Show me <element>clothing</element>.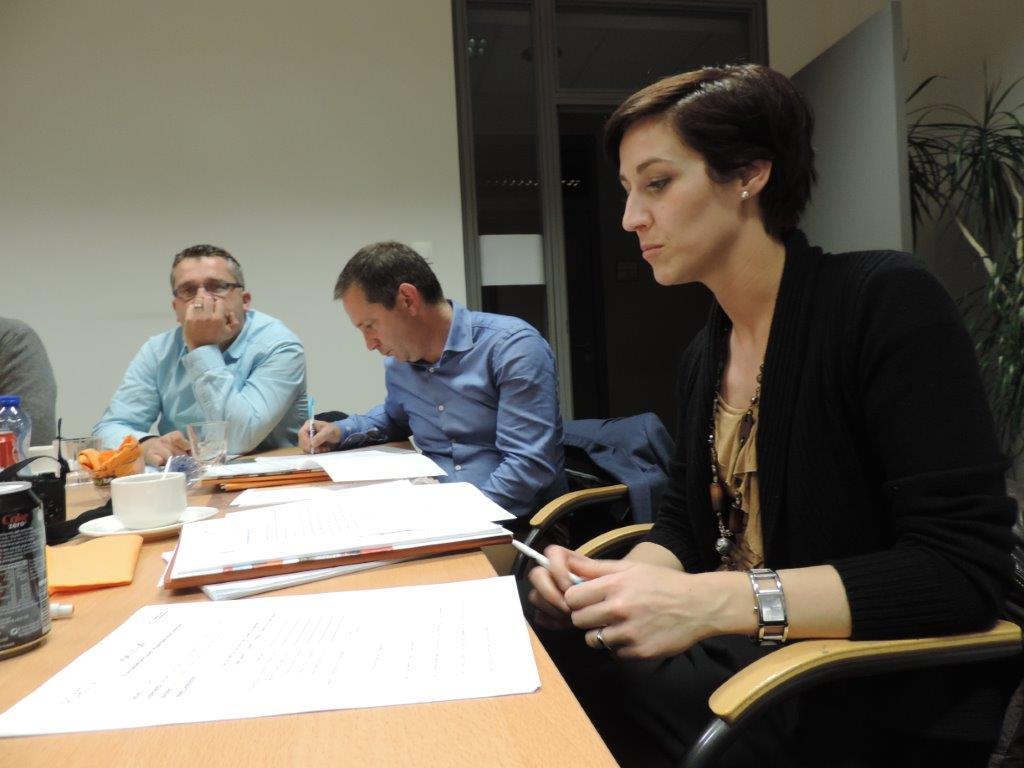
<element>clothing</element> is here: bbox=(0, 318, 46, 459).
